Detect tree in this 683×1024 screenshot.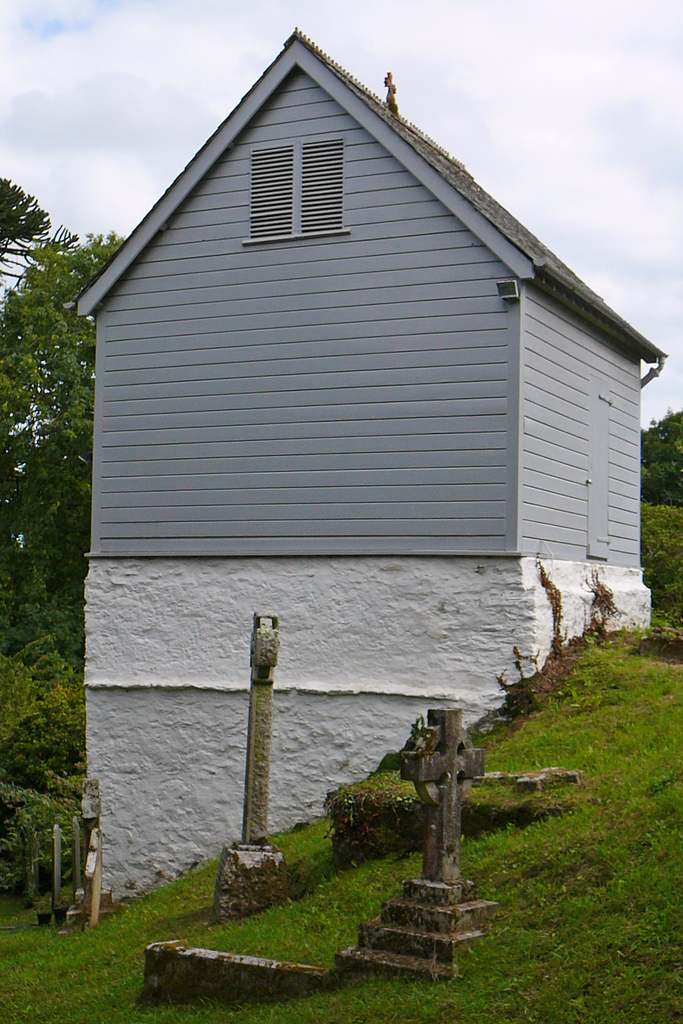
Detection: crop(0, 639, 94, 917).
